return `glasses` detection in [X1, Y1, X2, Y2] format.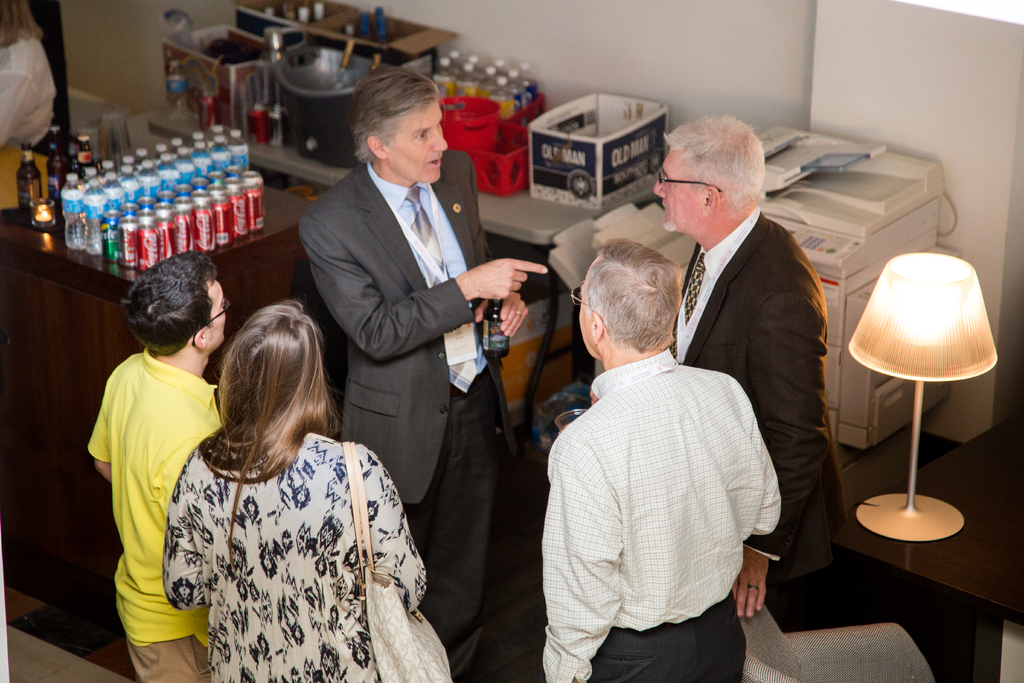
[658, 168, 724, 193].
